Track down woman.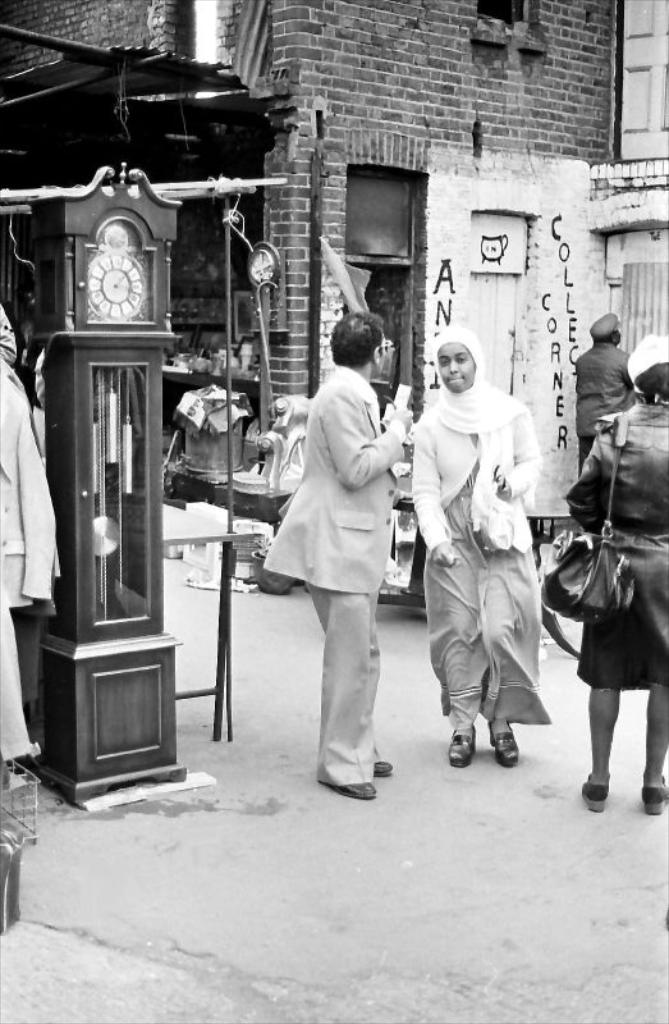
Tracked to 556 353 668 813.
